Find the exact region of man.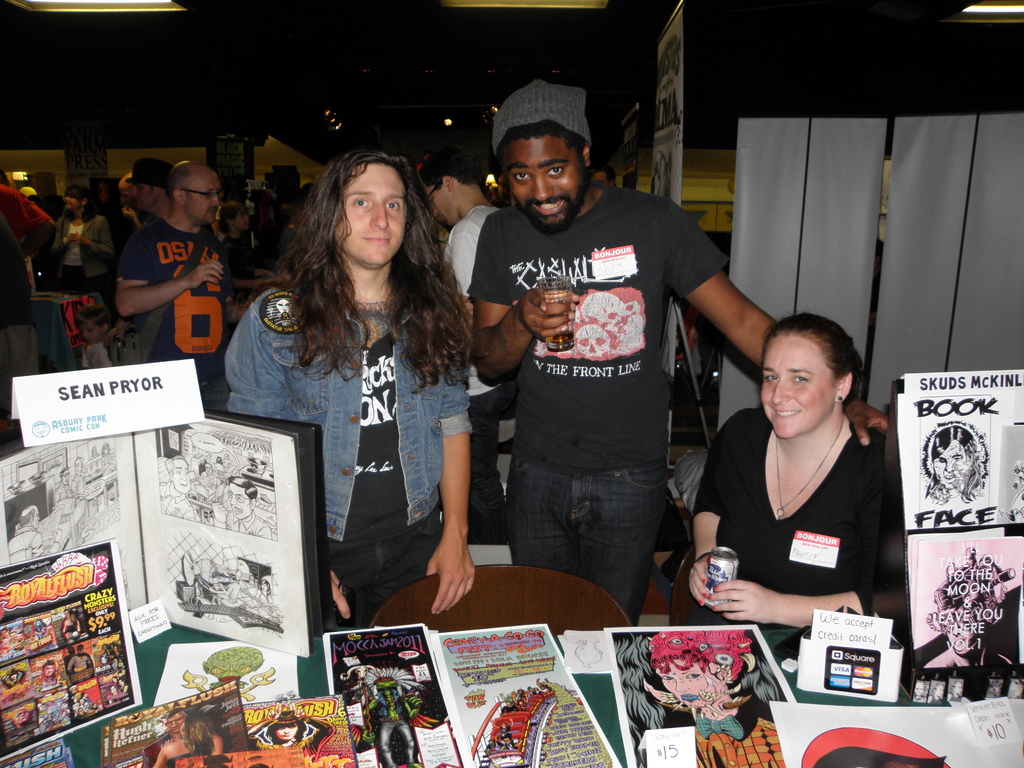
Exact region: select_region(469, 83, 887, 628).
